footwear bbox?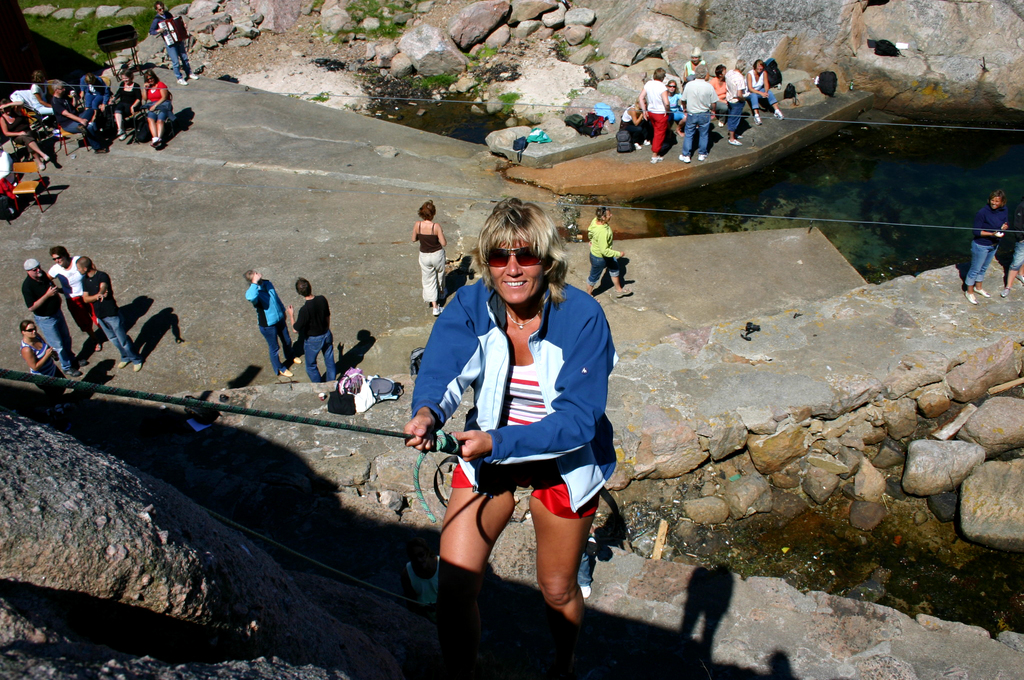
<region>774, 109, 788, 120</region>
